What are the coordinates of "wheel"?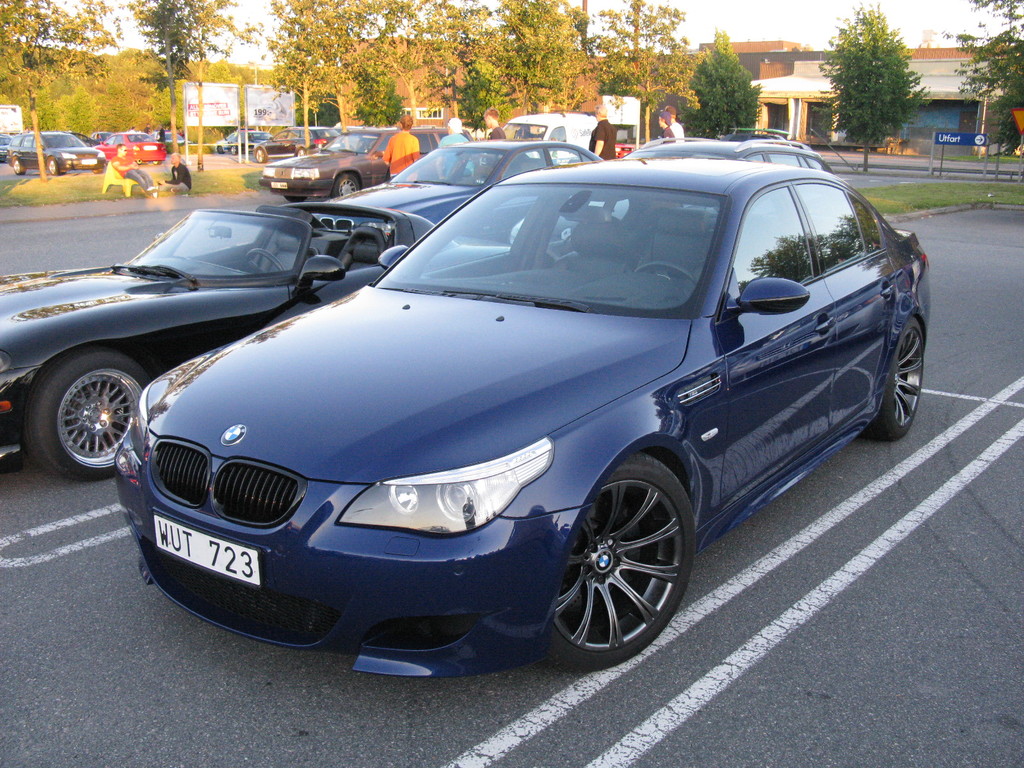
<region>297, 147, 305, 155</region>.
